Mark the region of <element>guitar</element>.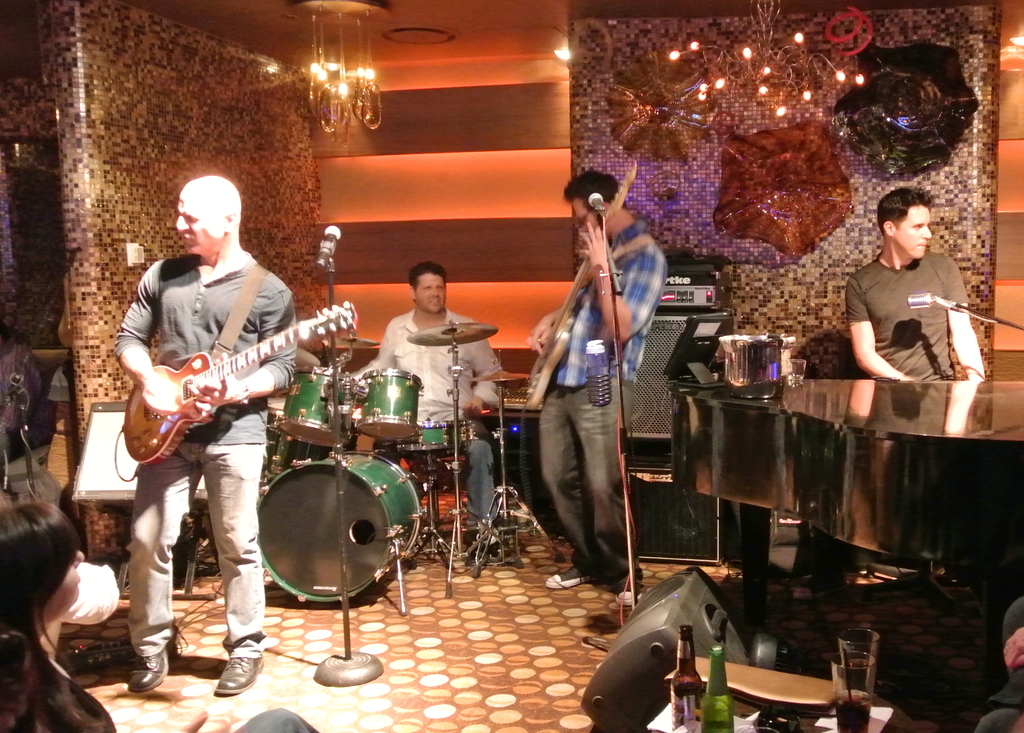
Region: l=122, t=300, r=366, b=475.
